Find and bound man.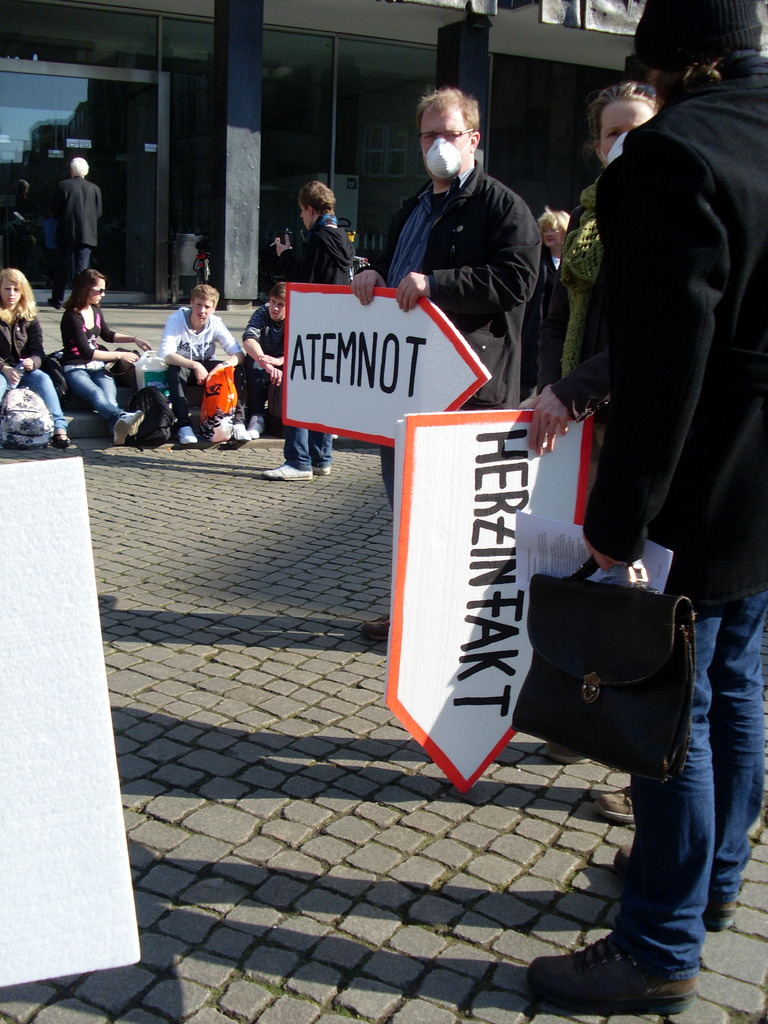
Bound: x1=364 y1=109 x2=536 y2=454.
